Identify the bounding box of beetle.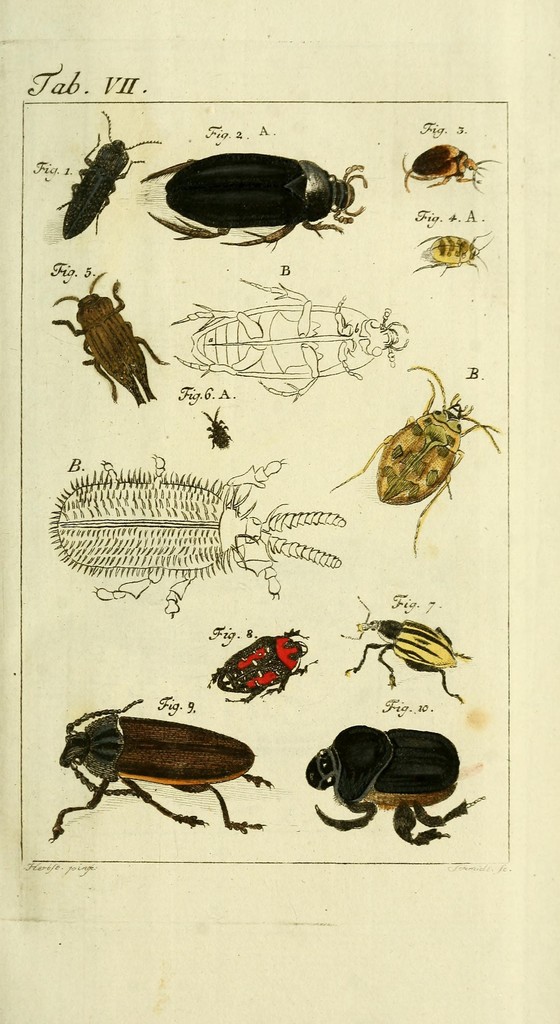
left=333, top=596, right=474, bottom=698.
